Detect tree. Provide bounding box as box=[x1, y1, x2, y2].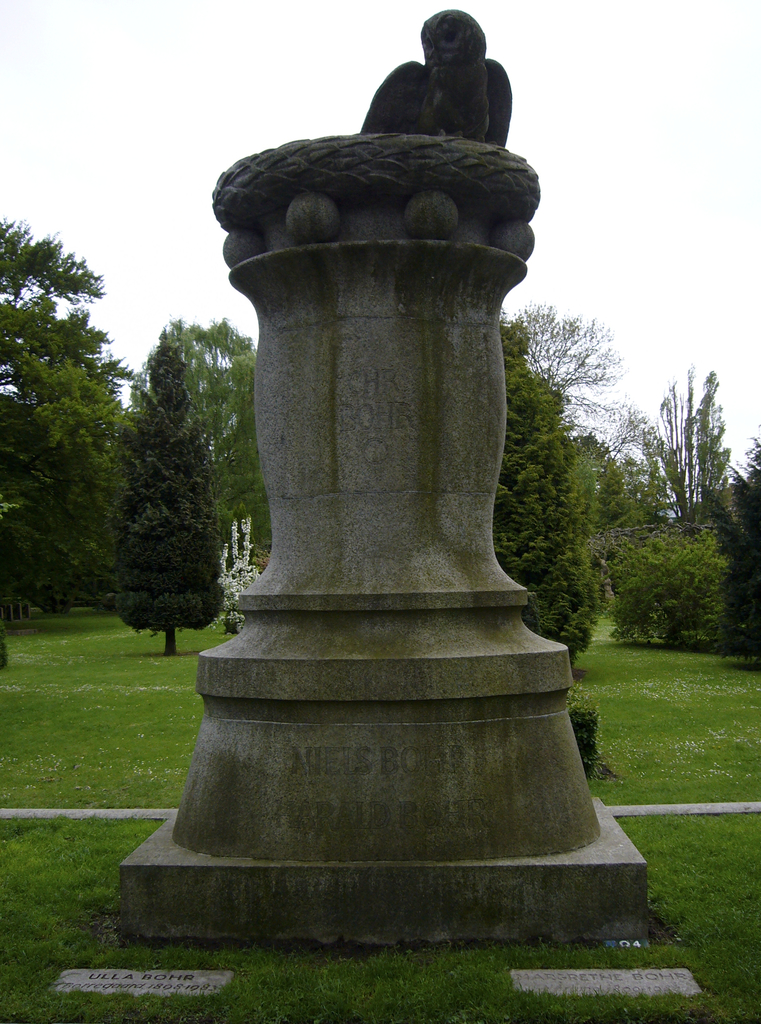
box=[627, 496, 722, 639].
